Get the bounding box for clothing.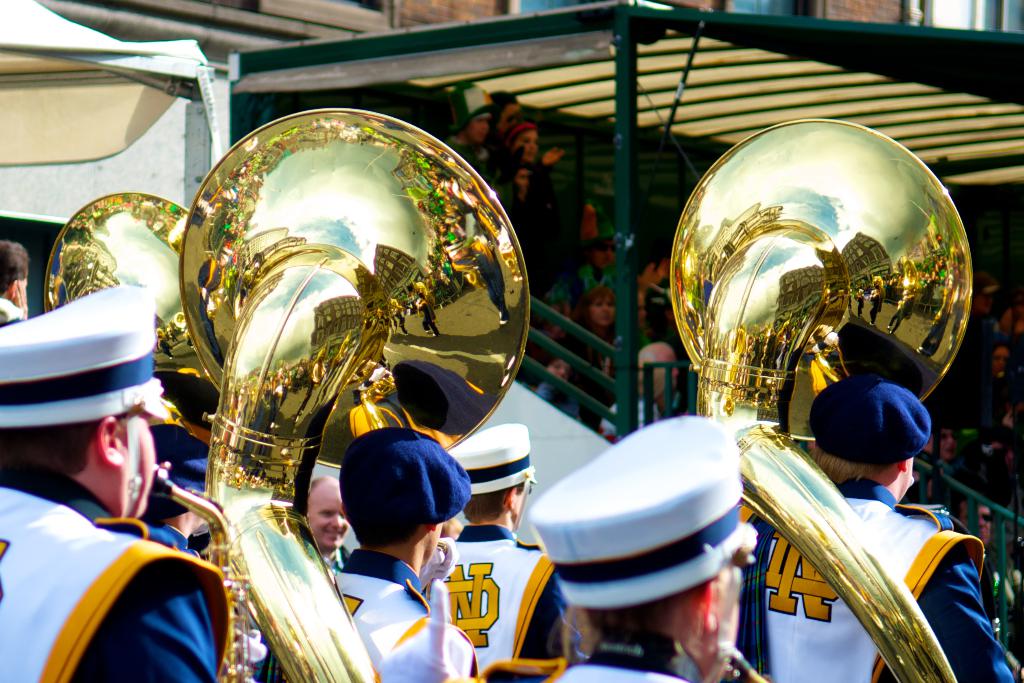
(5,438,211,680).
